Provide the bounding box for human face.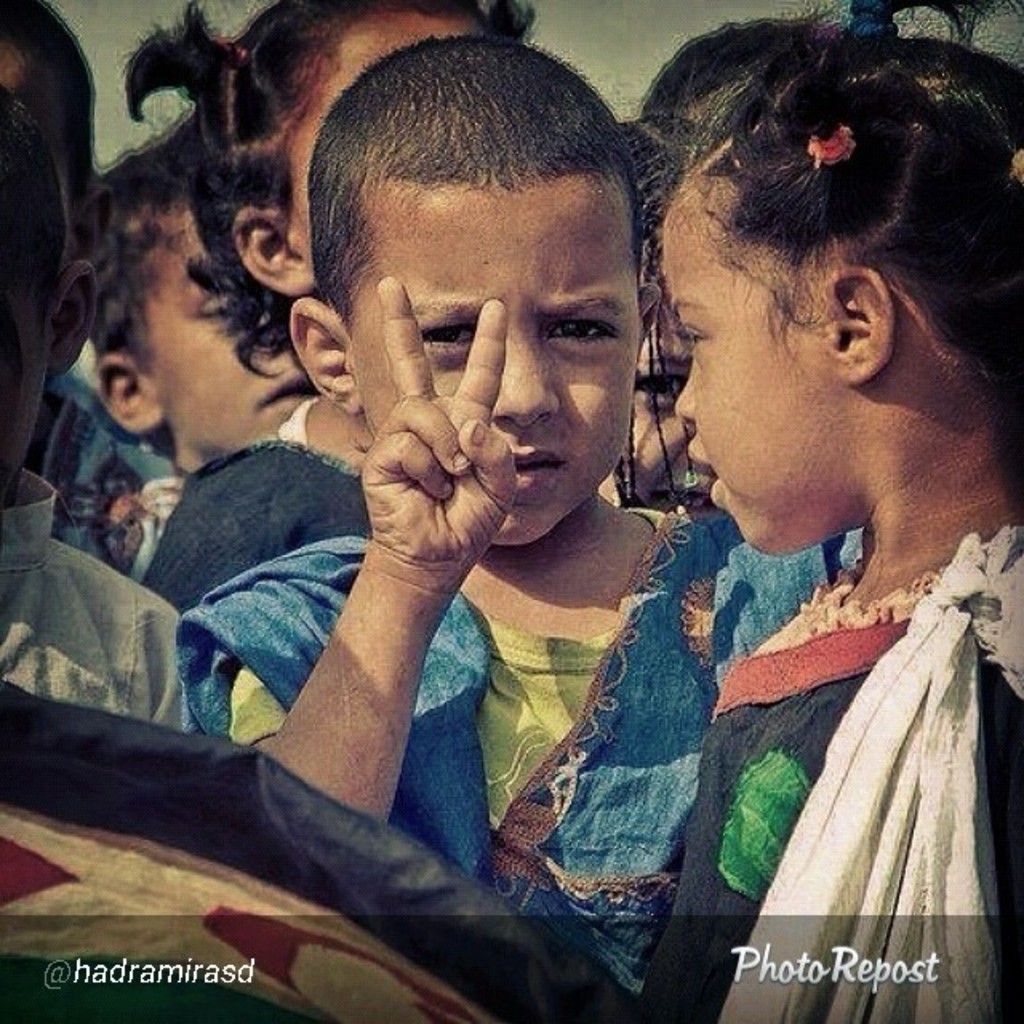
detection(354, 182, 643, 549).
